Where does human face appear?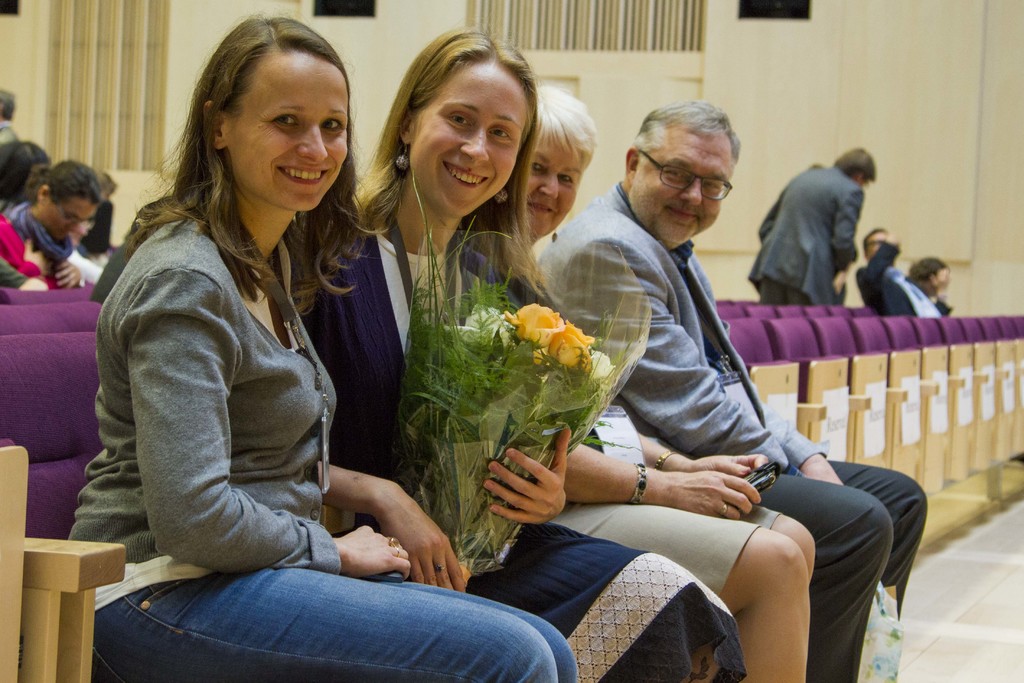
Appears at [419, 59, 527, 217].
